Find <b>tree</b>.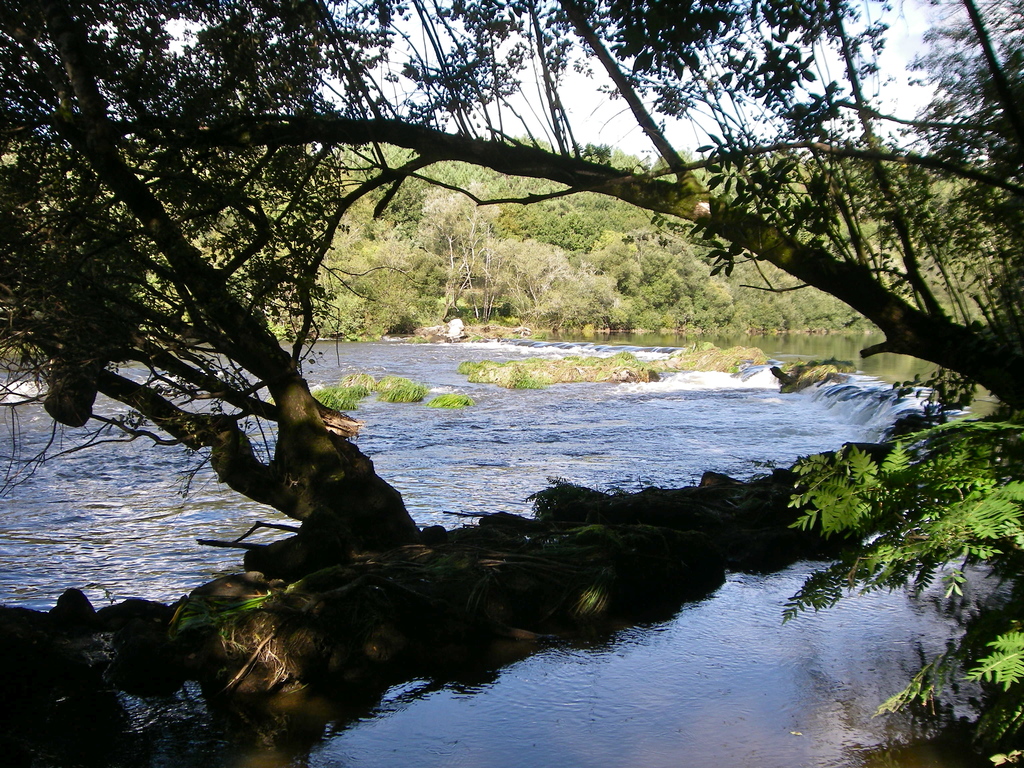
region(0, 0, 413, 560).
